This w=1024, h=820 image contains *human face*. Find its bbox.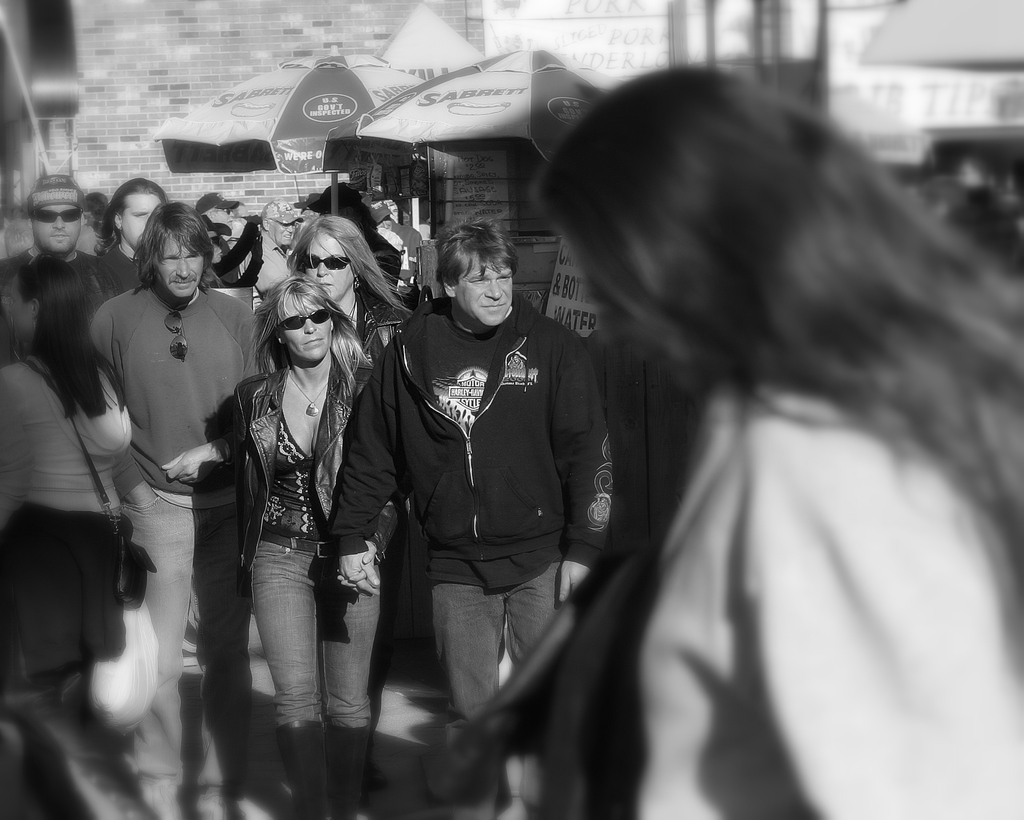
x1=451 y1=240 x2=519 y2=326.
